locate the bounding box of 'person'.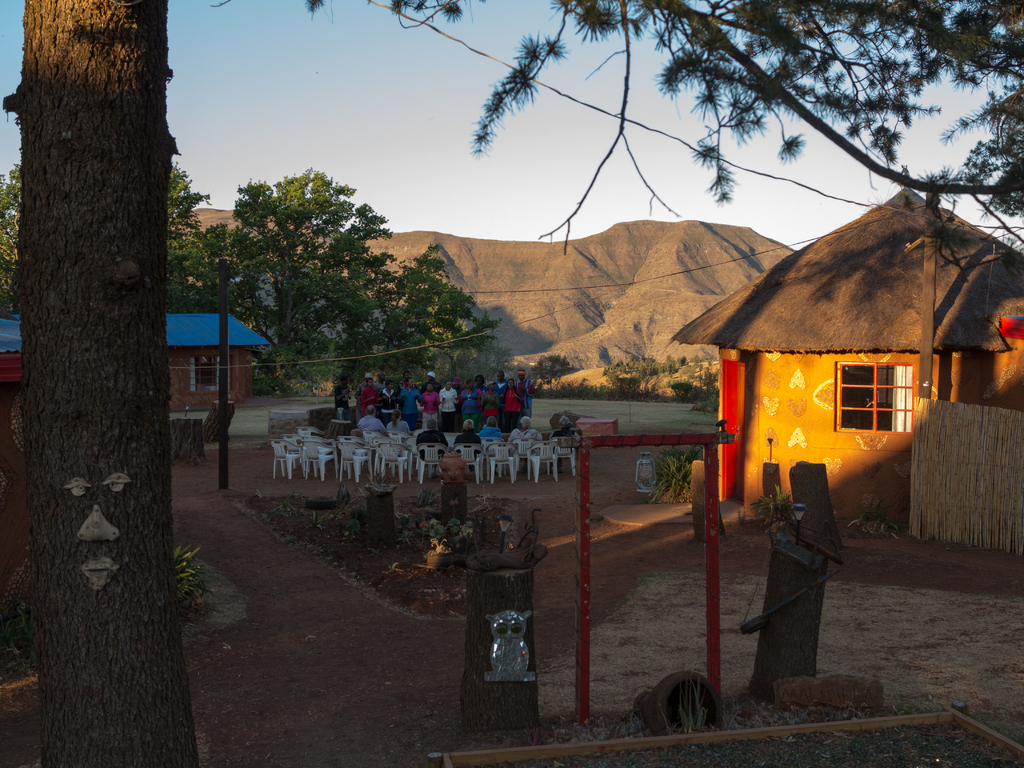
Bounding box: left=397, top=379, right=419, bottom=430.
